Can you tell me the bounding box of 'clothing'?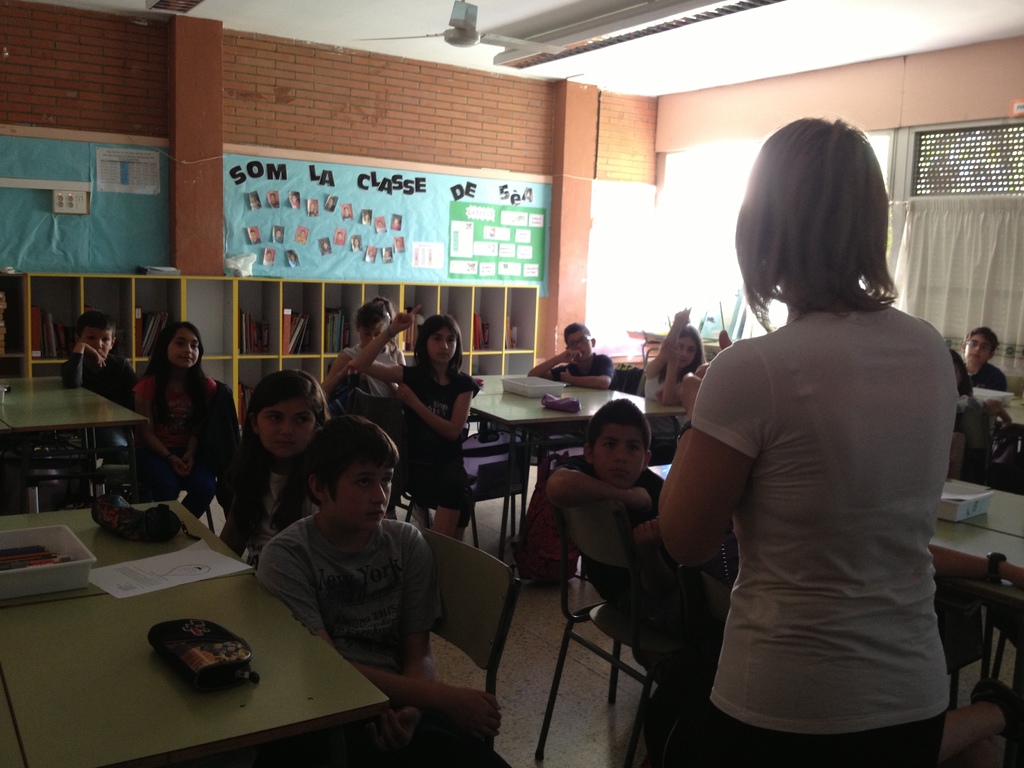
(x1=647, y1=364, x2=668, y2=400).
